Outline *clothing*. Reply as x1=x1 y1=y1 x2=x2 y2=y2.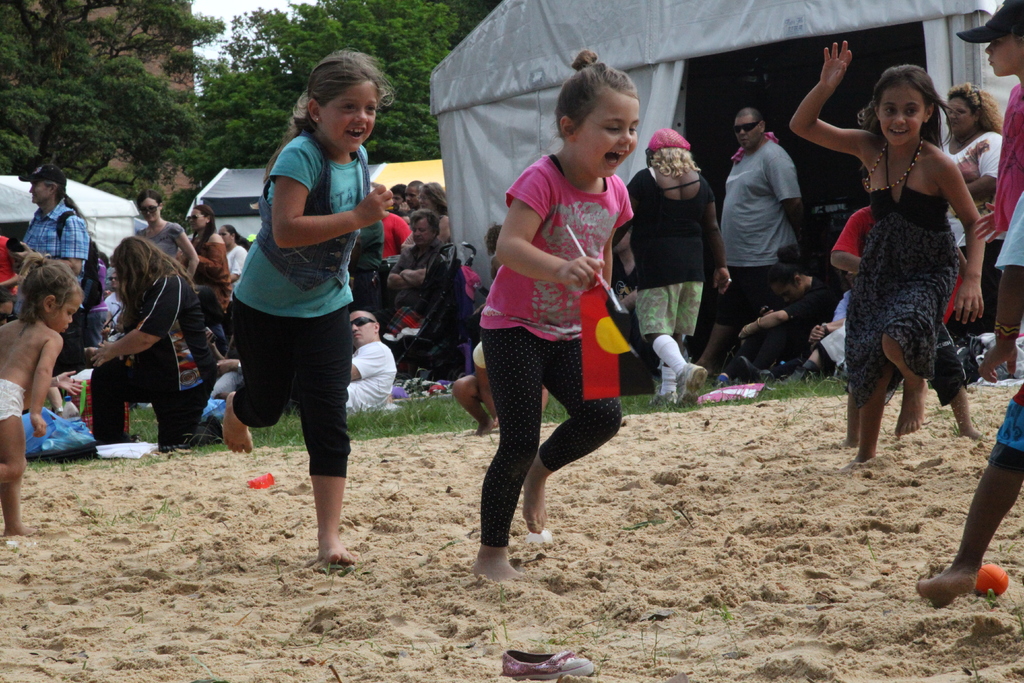
x1=226 y1=297 x2=355 y2=477.
